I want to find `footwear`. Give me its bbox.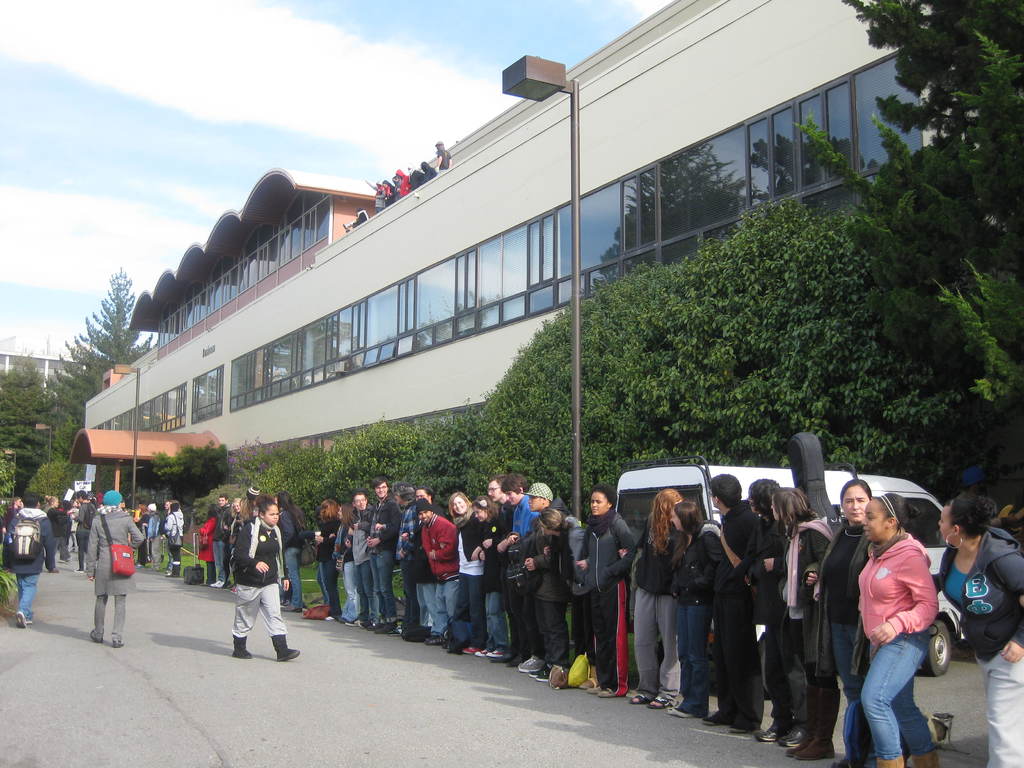
[left=538, top=669, right=552, bottom=682].
